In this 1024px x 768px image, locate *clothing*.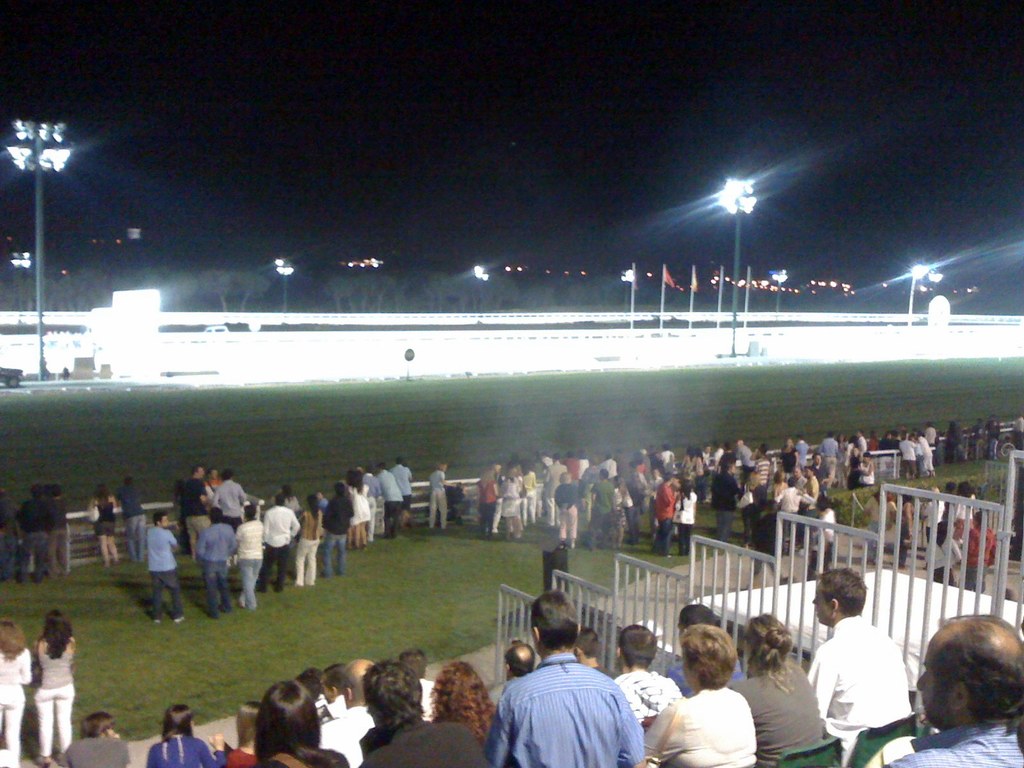
Bounding box: (63, 724, 133, 767).
